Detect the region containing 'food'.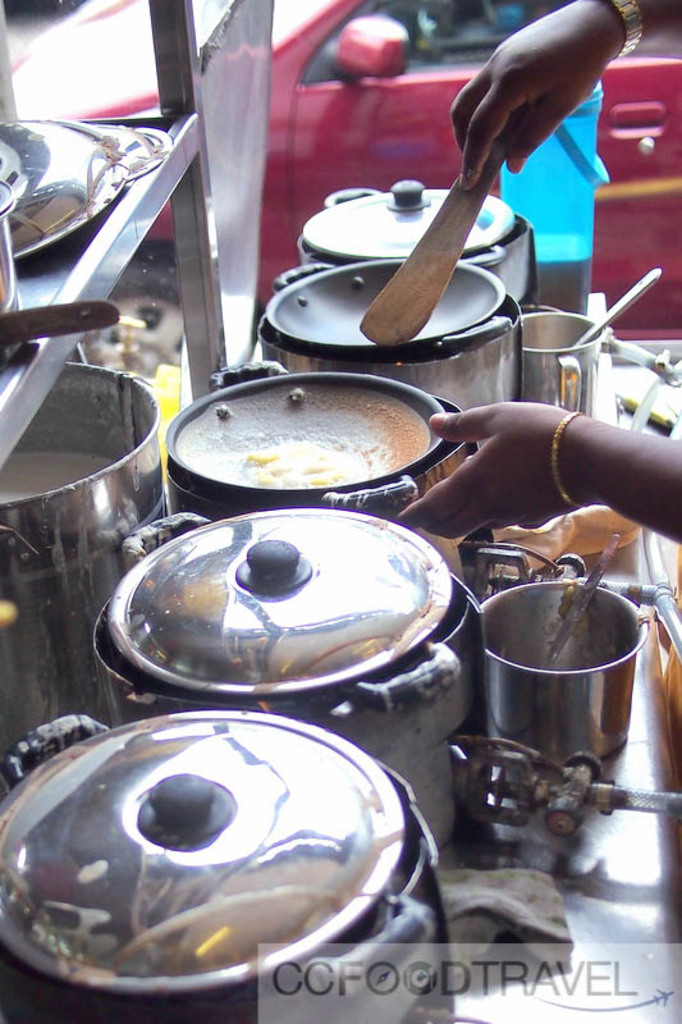
rect(0, 370, 154, 508).
